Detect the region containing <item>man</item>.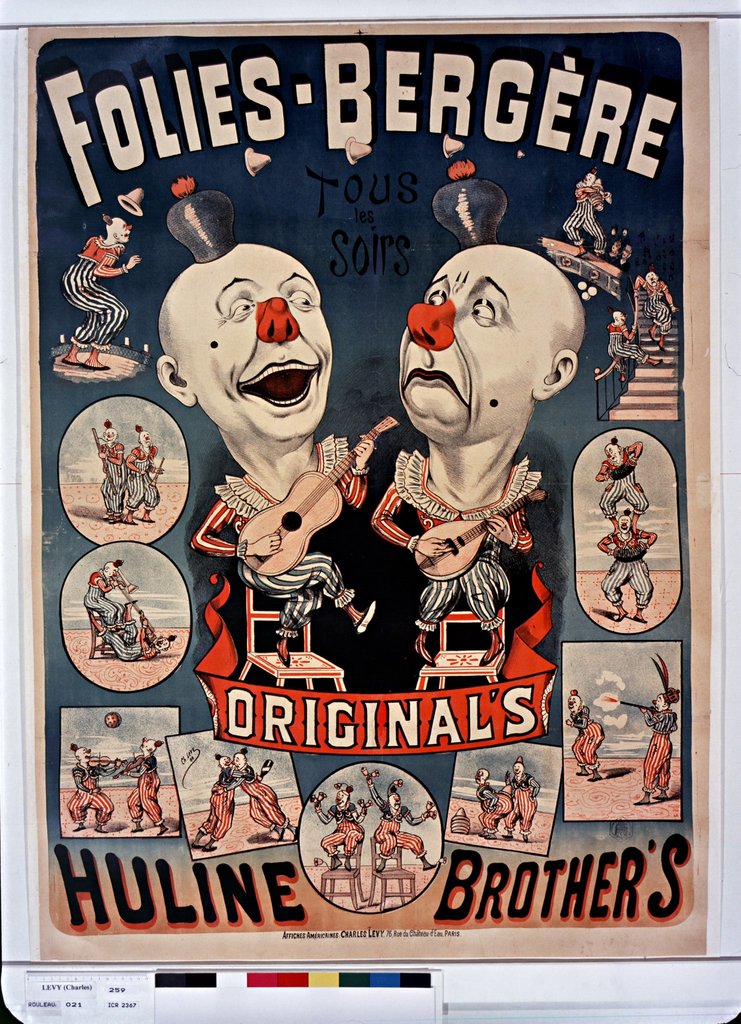
left=190, top=751, right=246, bottom=851.
